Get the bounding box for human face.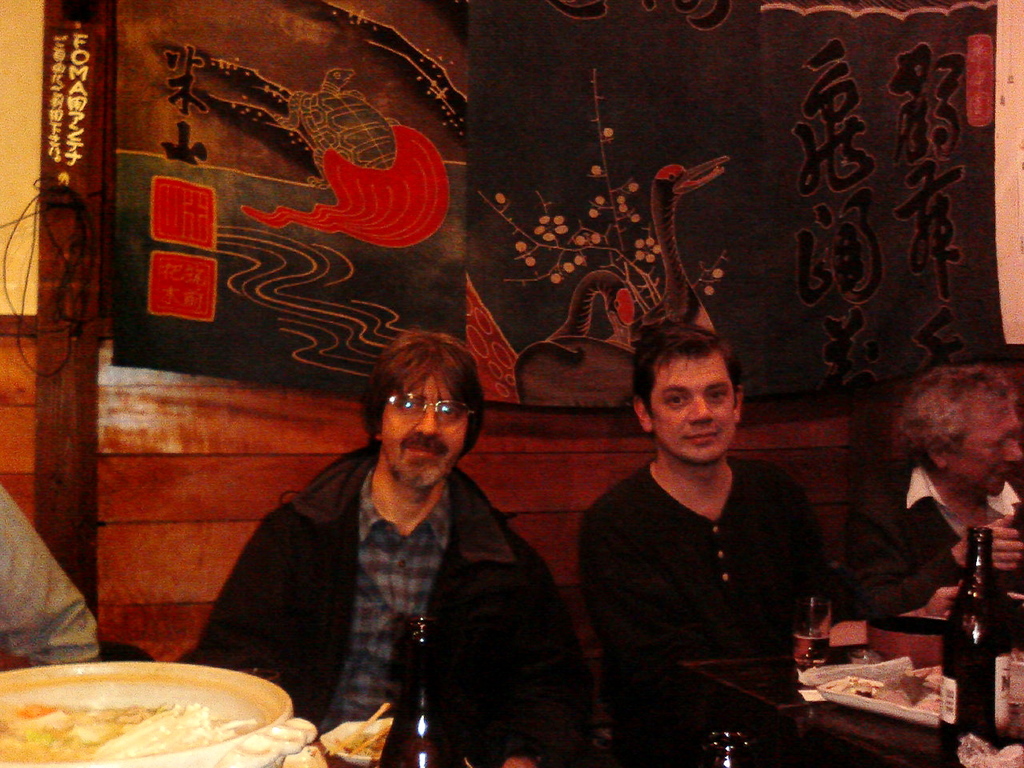
950:412:1023:498.
